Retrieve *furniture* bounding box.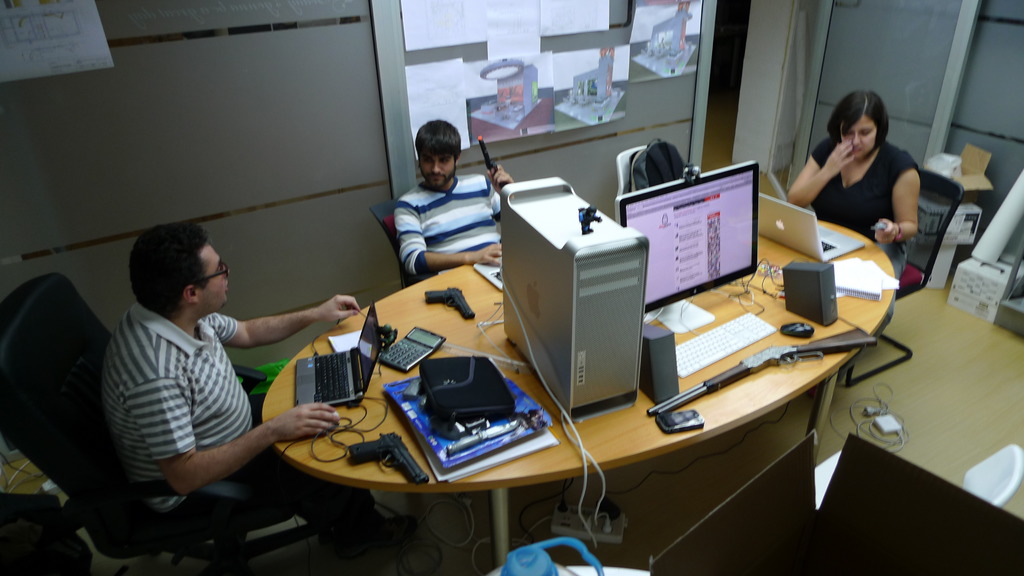
Bounding box: [372, 204, 430, 285].
